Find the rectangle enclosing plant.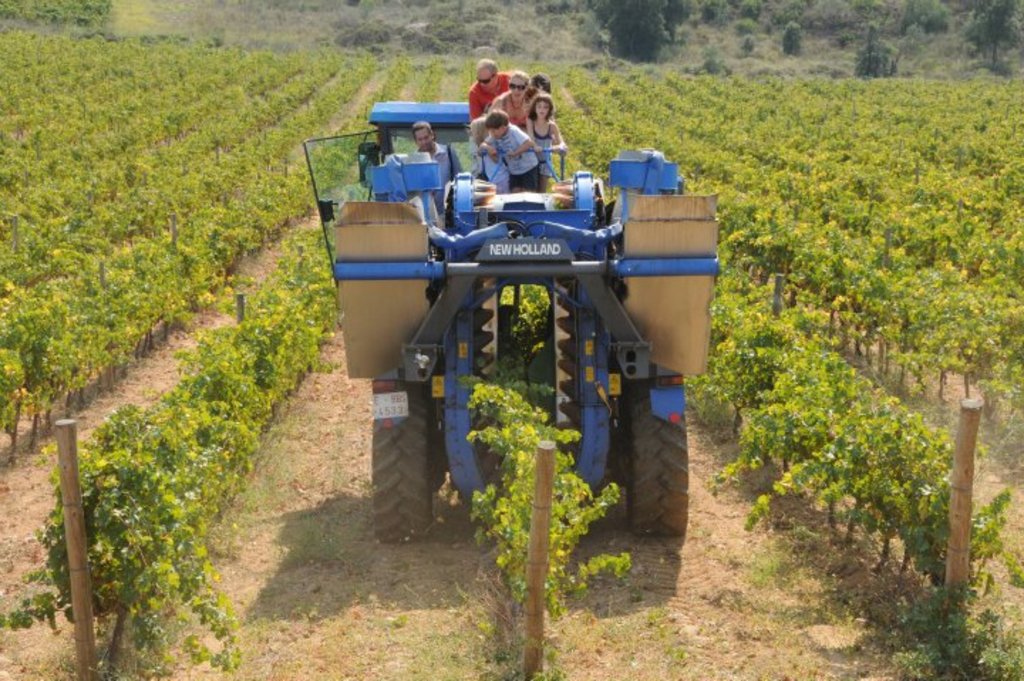
(x1=580, y1=3, x2=686, y2=64).
